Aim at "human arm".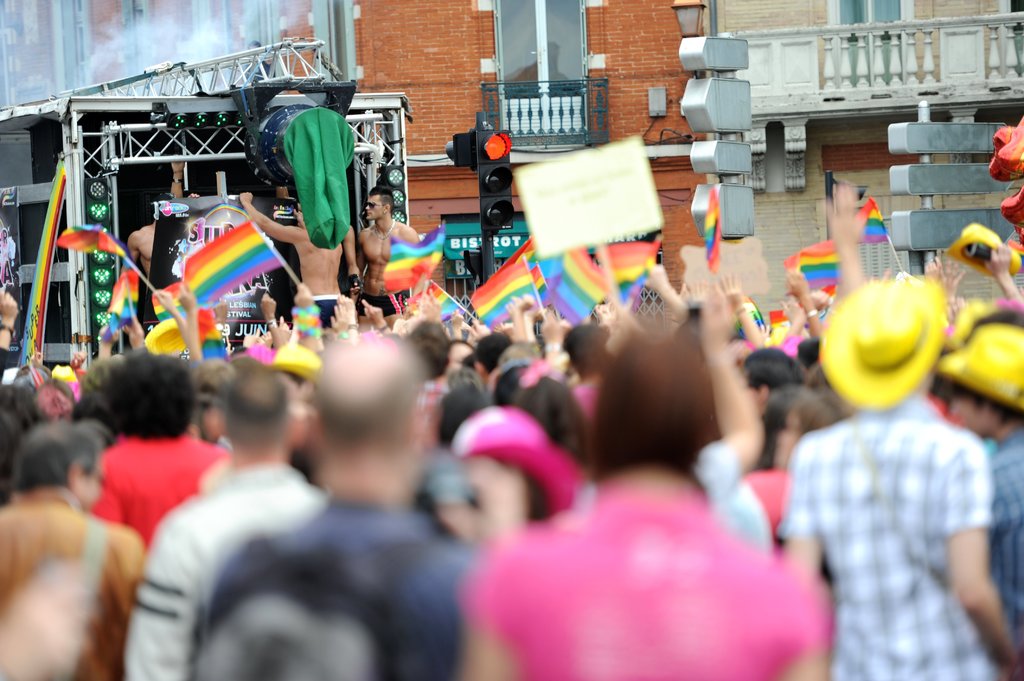
Aimed at region(238, 188, 299, 248).
